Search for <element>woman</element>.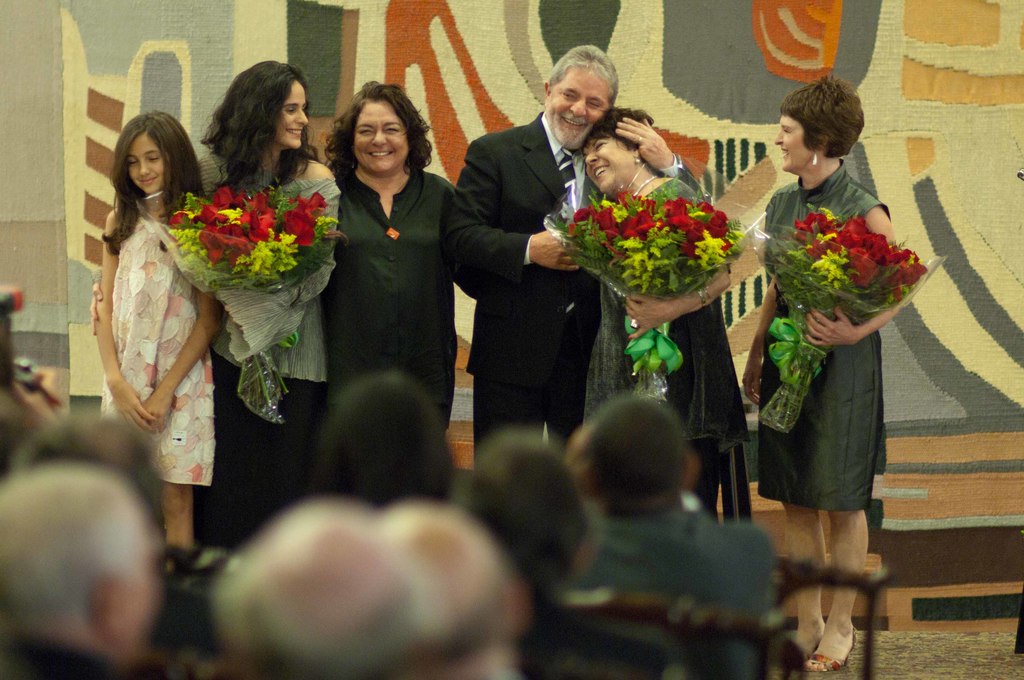
Found at [90, 86, 220, 527].
